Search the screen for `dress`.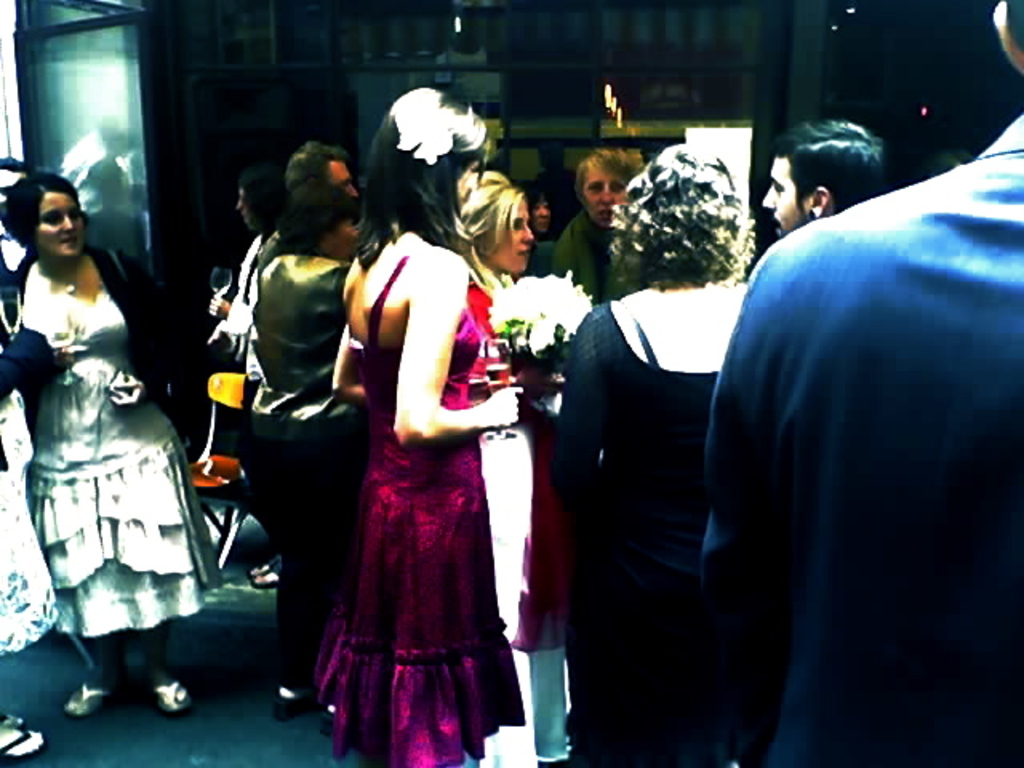
Found at box(24, 304, 216, 638).
